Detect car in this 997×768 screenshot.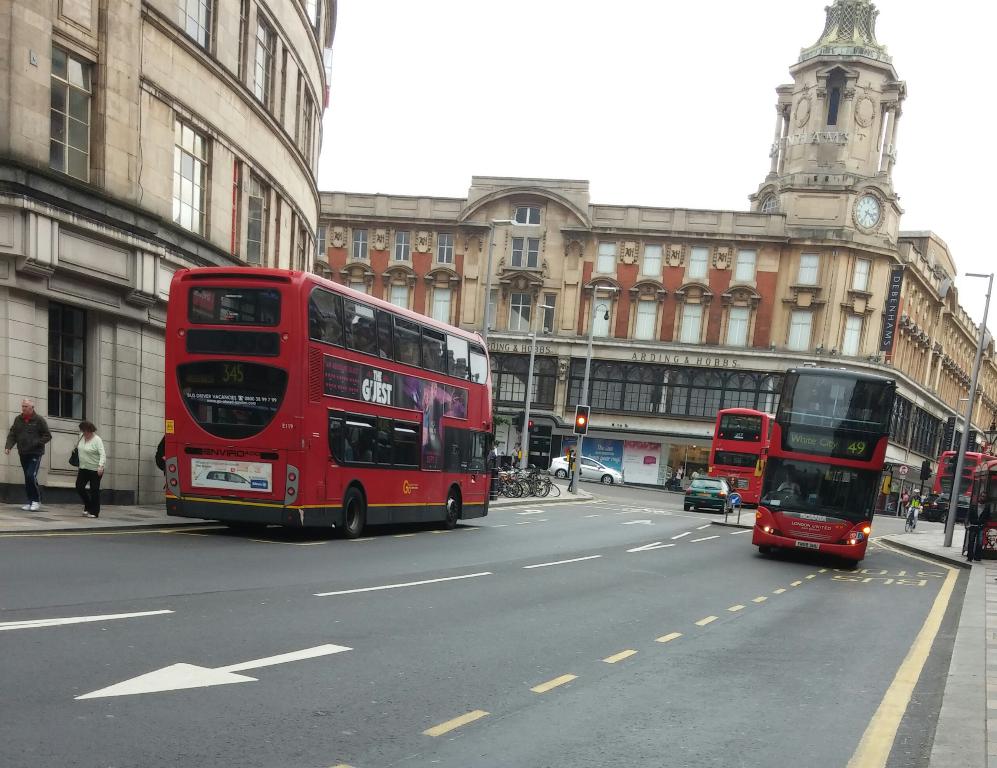
Detection: [679, 471, 738, 517].
